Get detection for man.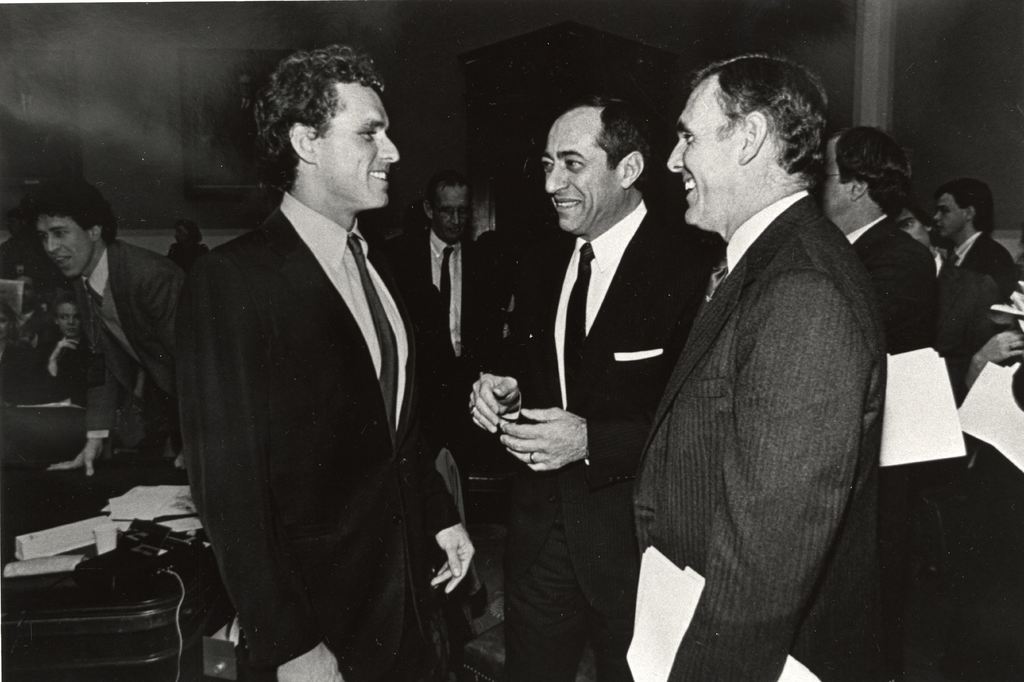
Detection: l=380, t=149, r=494, b=366.
